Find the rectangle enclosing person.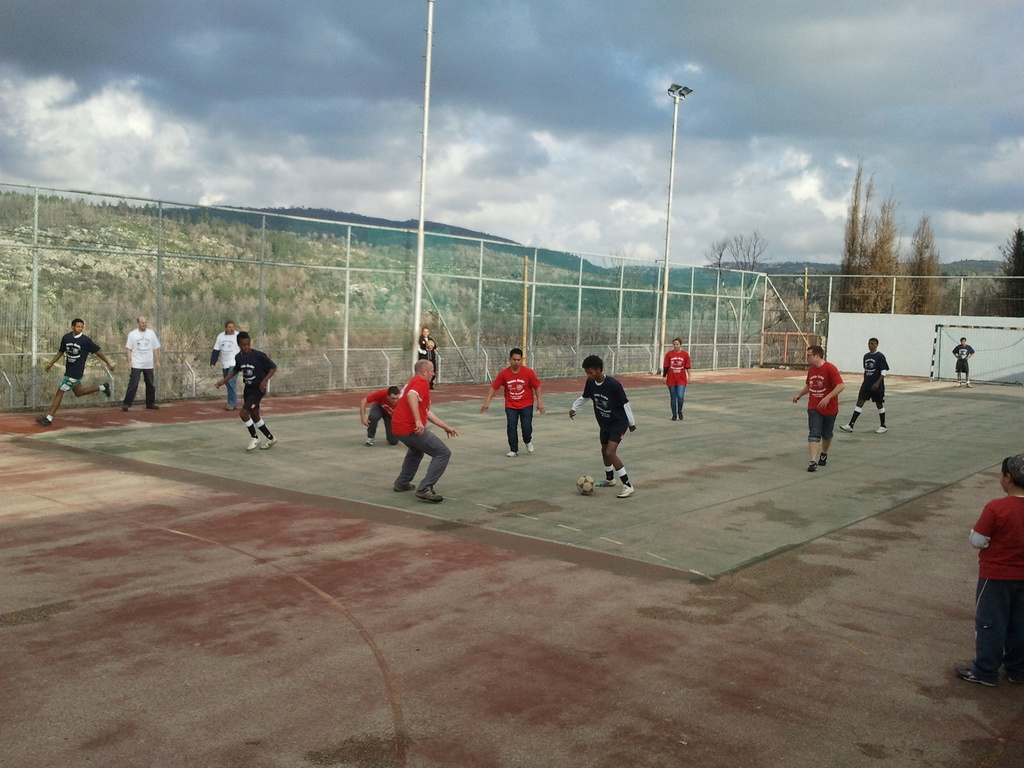
bbox=[427, 342, 440, 363].
